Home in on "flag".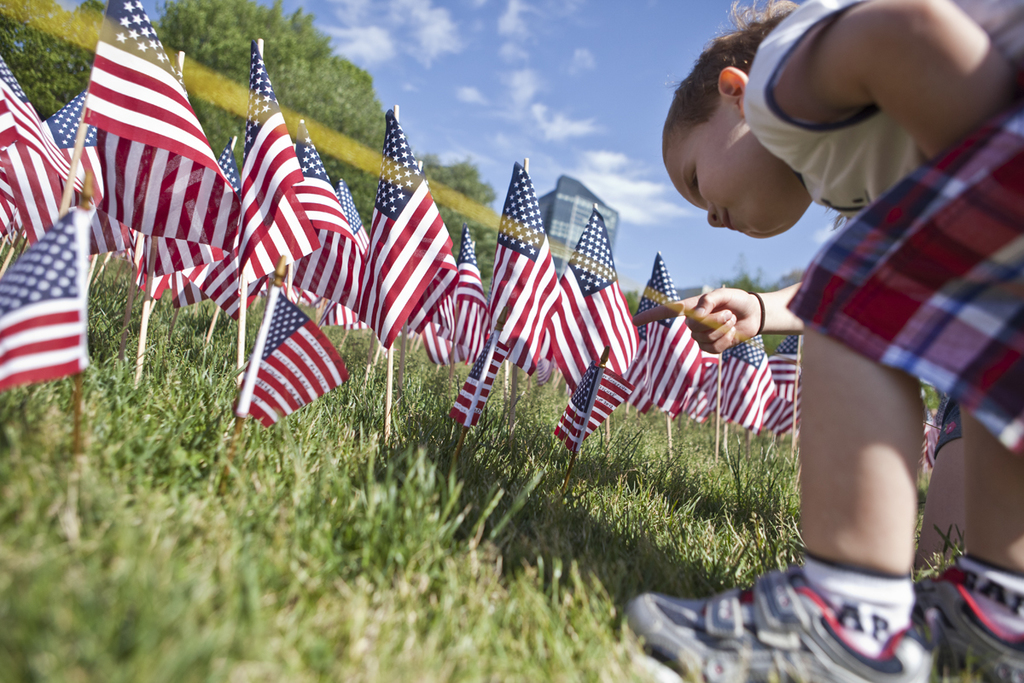
Homed in at select_region(442, 223, 495, 359).
